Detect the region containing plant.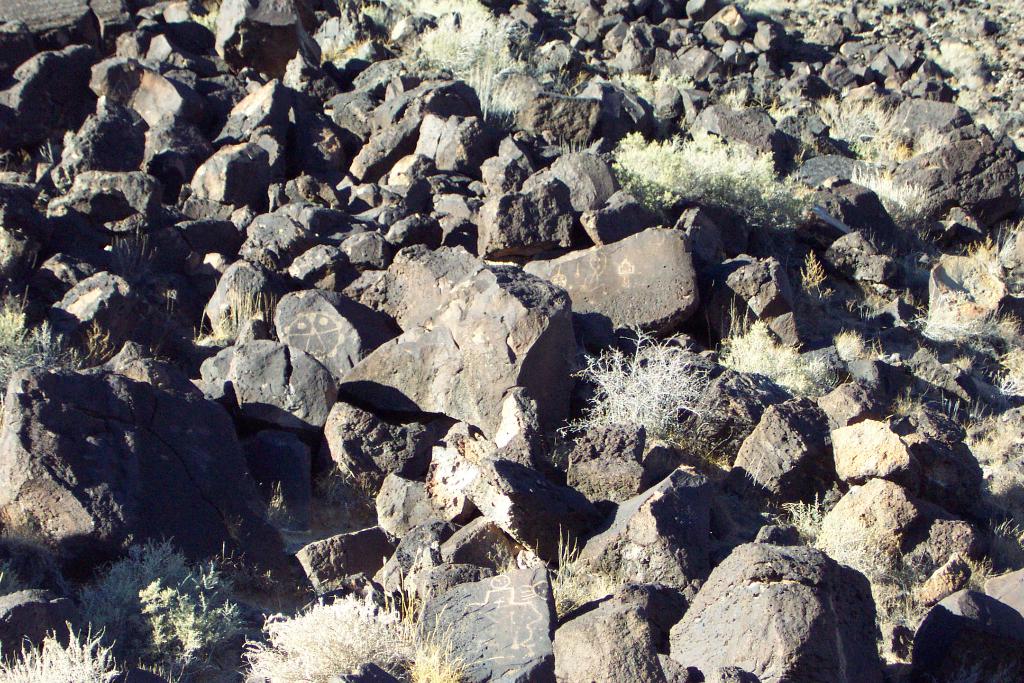
bbox=[831, 328, 868, 367].
